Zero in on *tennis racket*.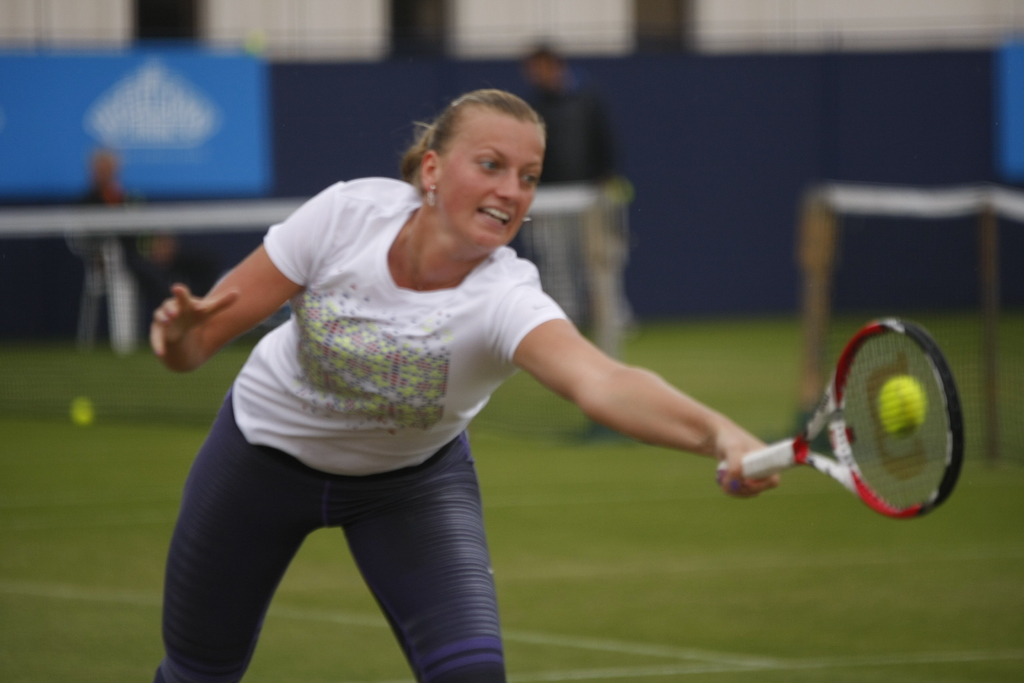
Zeroed in: <region>716, 318, 965, 522</region>.
